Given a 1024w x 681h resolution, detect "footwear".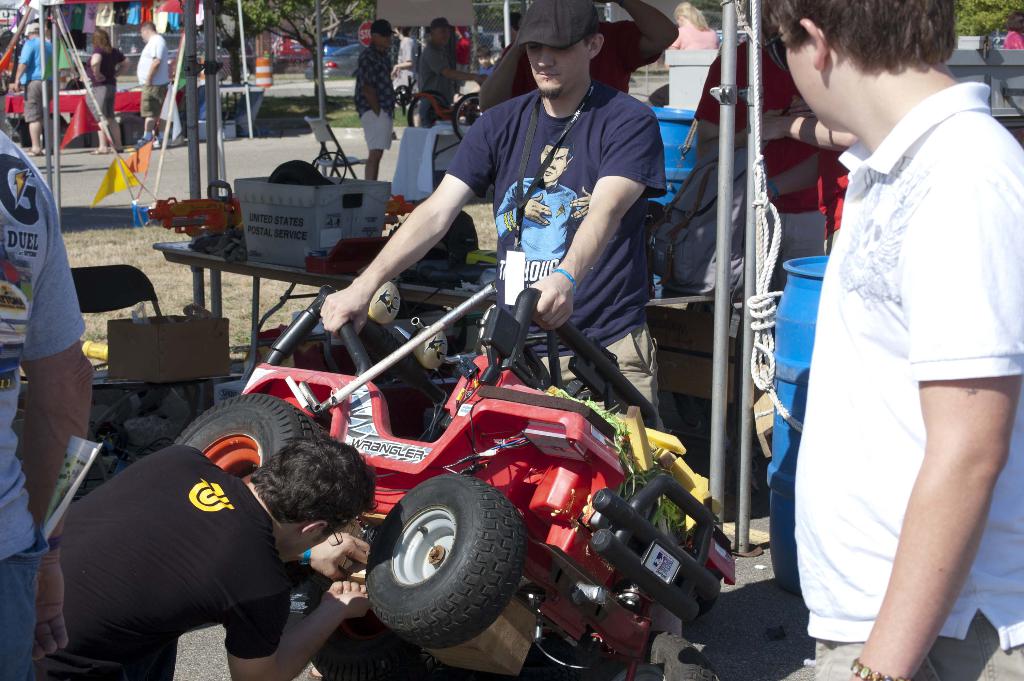
{"left": 134, "top": 140, "right": 147, "bottom": 152}.
